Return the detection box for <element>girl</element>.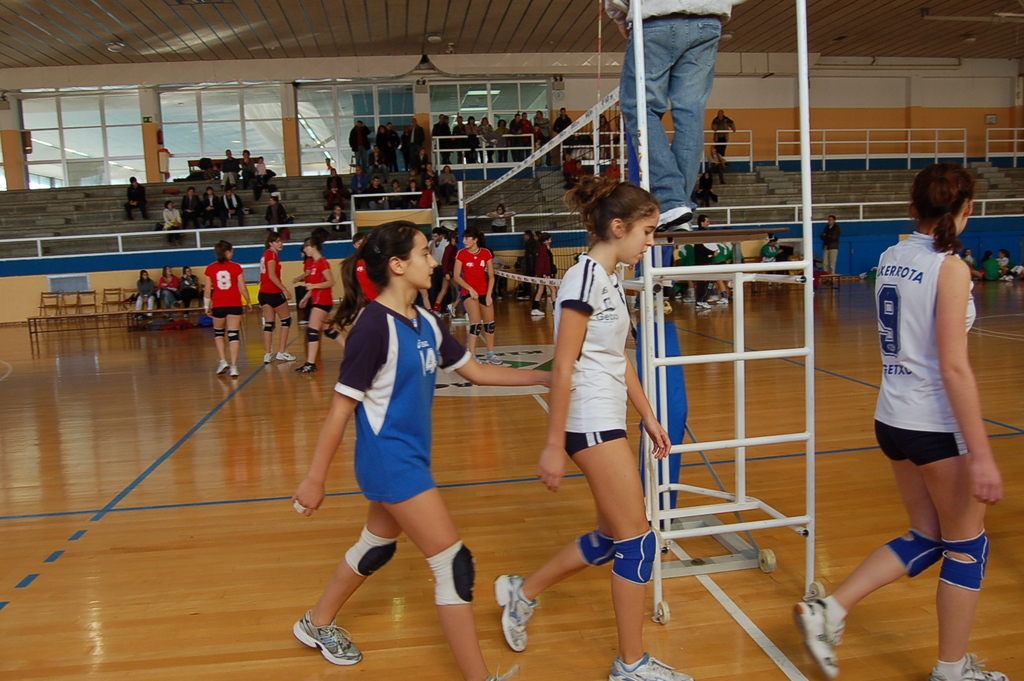
BBox(455, 233, 499, 352).
